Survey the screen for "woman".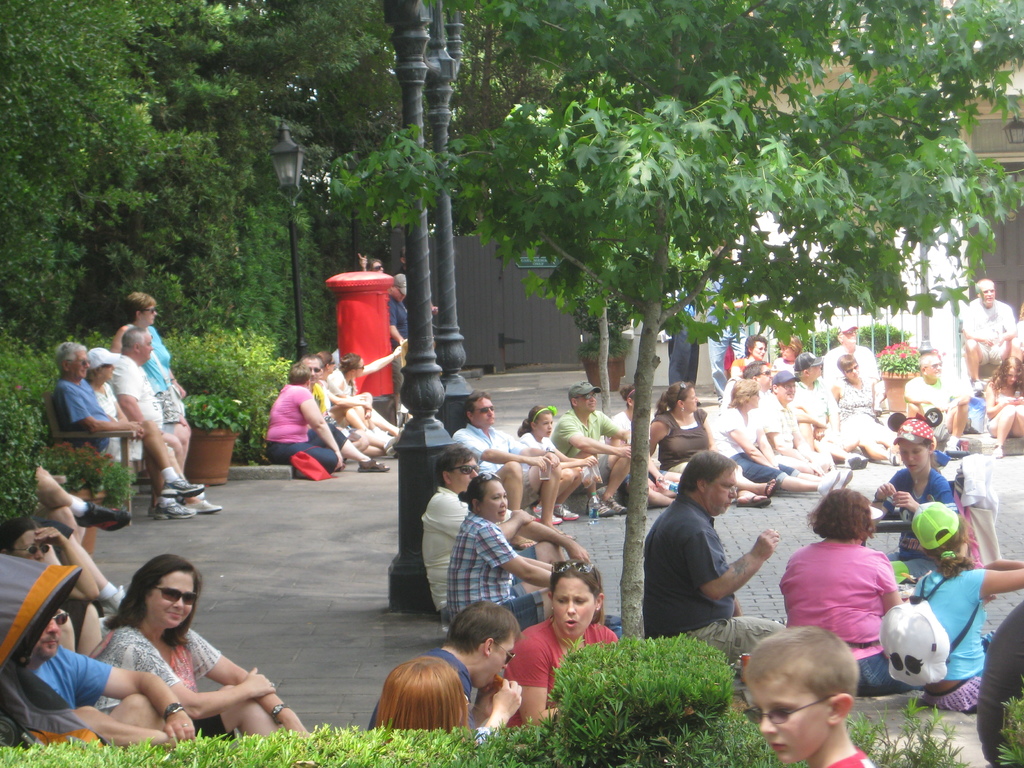
Survey found: {"x1": 356, "y1": 252, "x2": 384, "y2": 273}.
